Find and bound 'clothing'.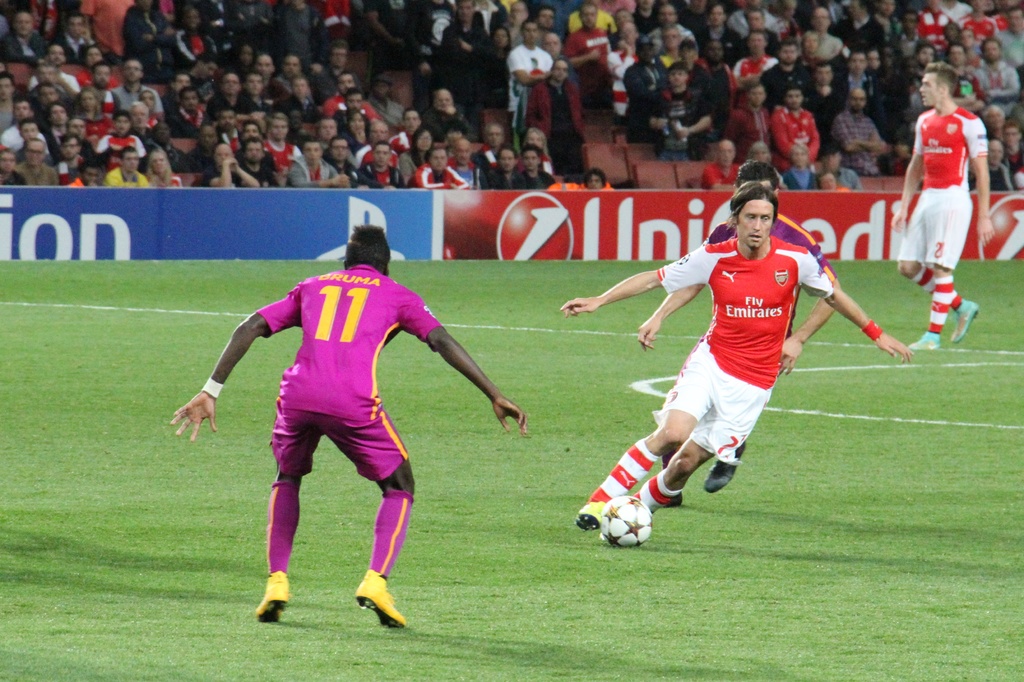
Bound: [904,88,998,304].
